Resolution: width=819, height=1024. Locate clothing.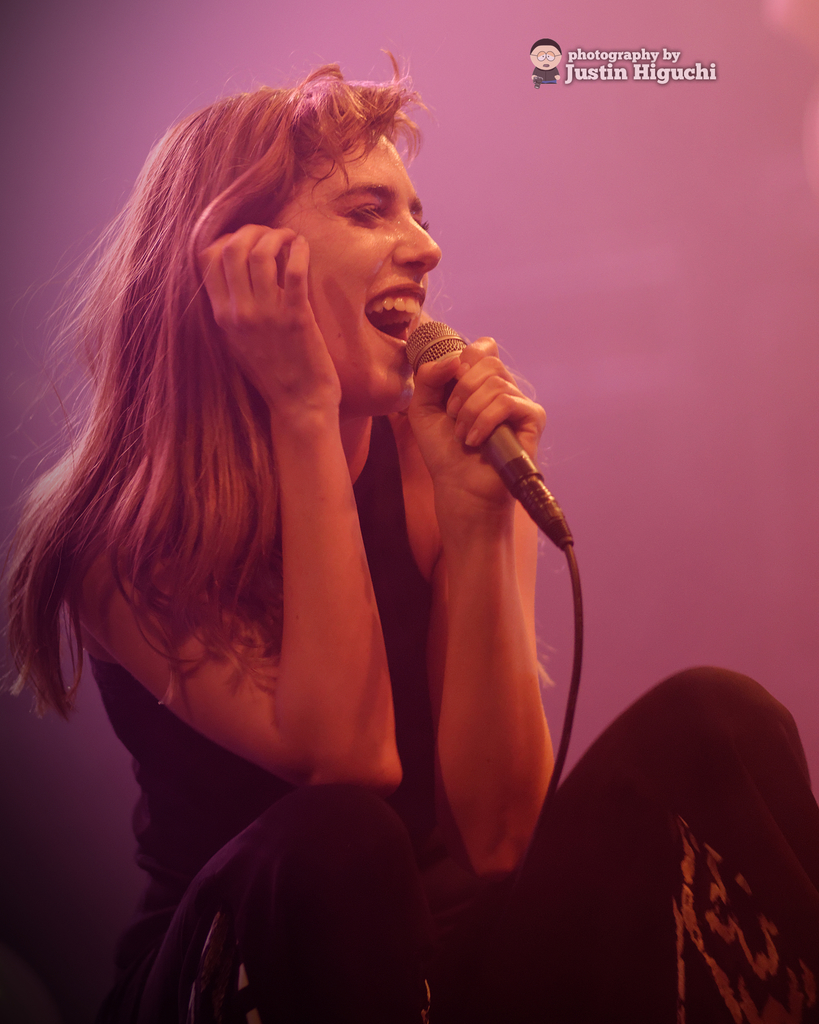
Rect(114, 415, 818, 1023).
